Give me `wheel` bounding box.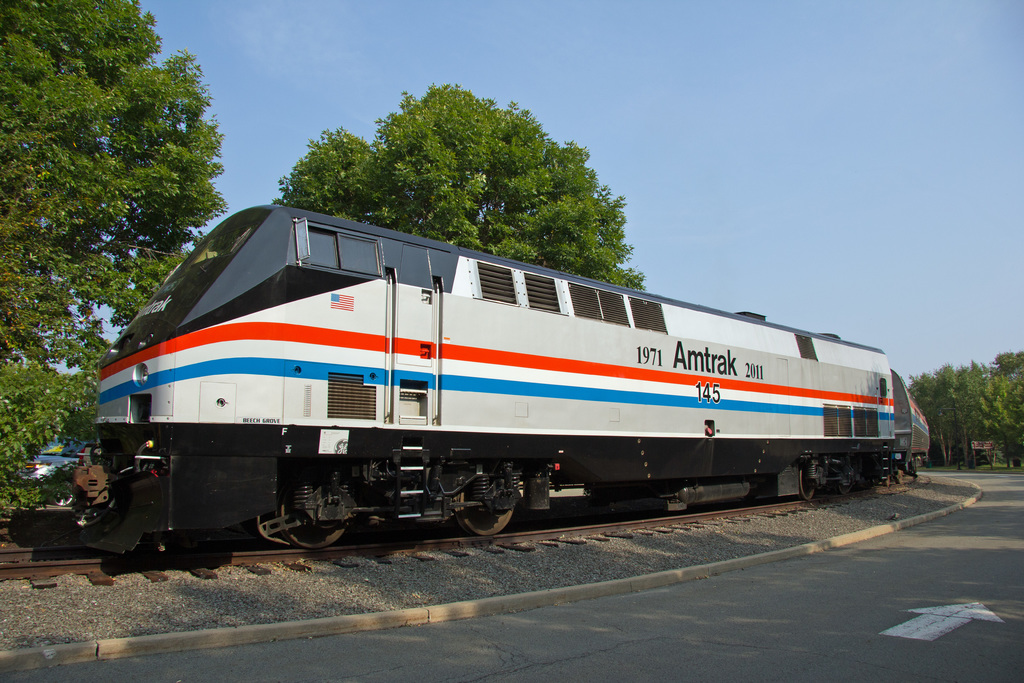
detection(799, 469, 813, 500).
